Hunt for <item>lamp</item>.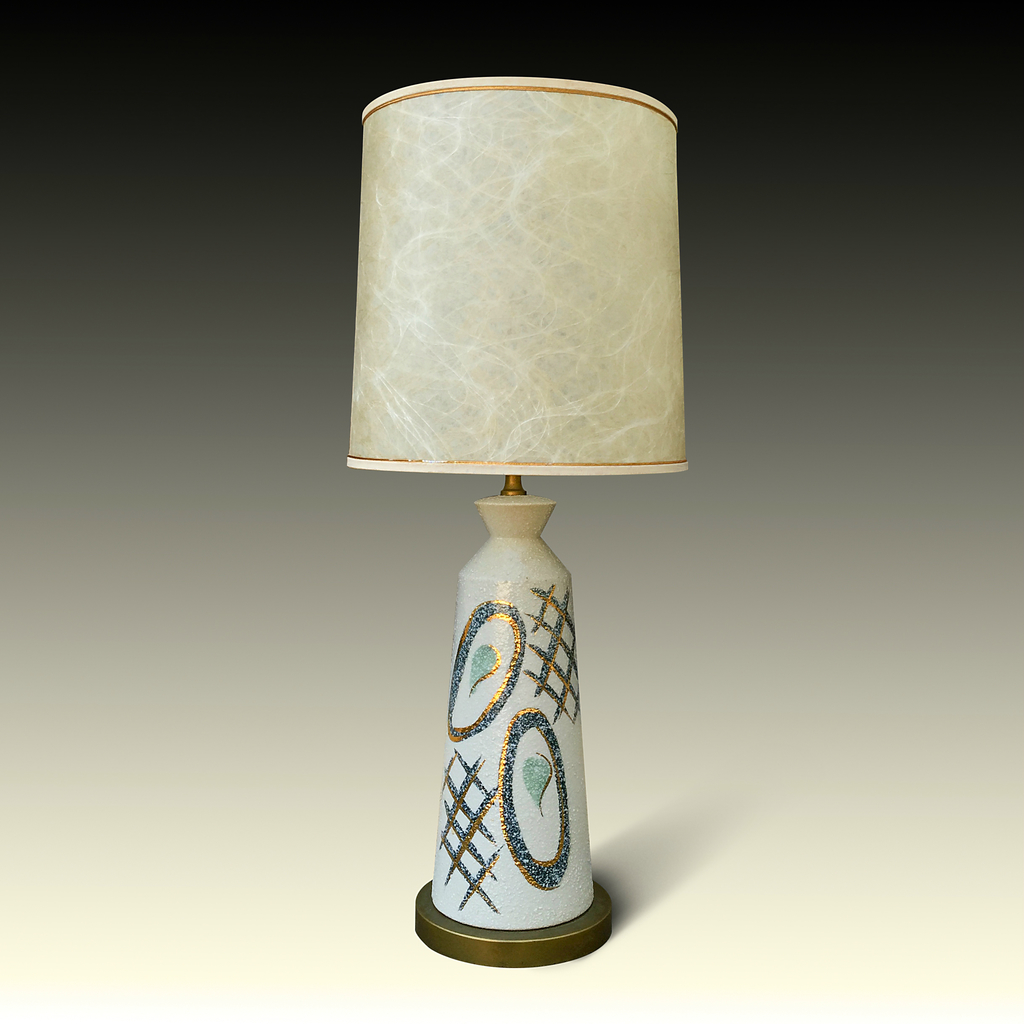
Hunted down at 338:70:696:967.
